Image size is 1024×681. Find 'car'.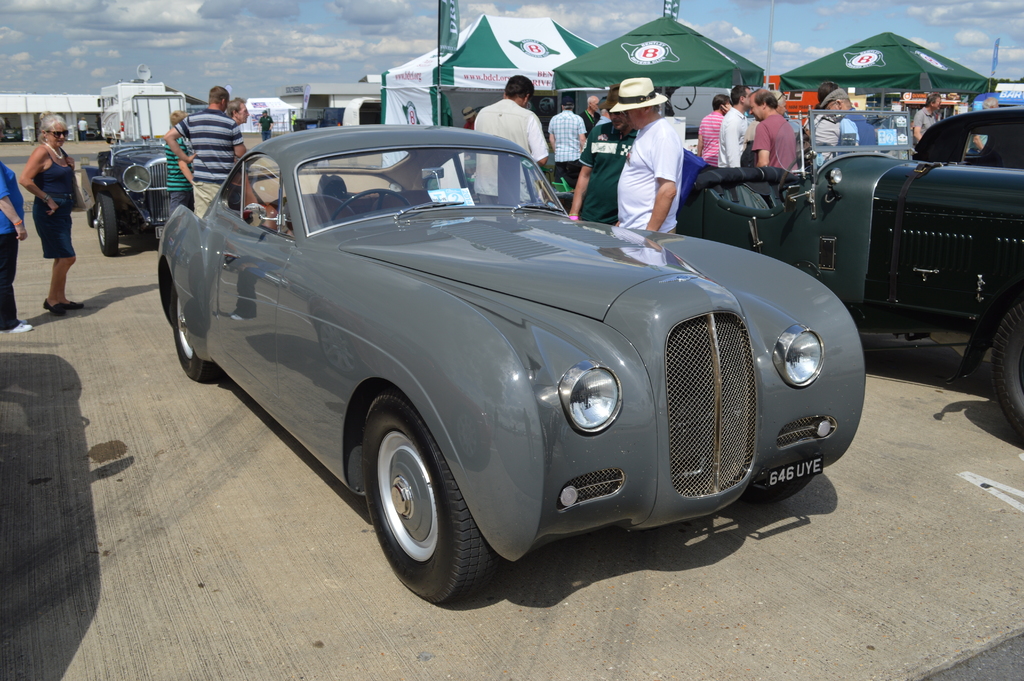
BBox(81, 143, 170, 256).
